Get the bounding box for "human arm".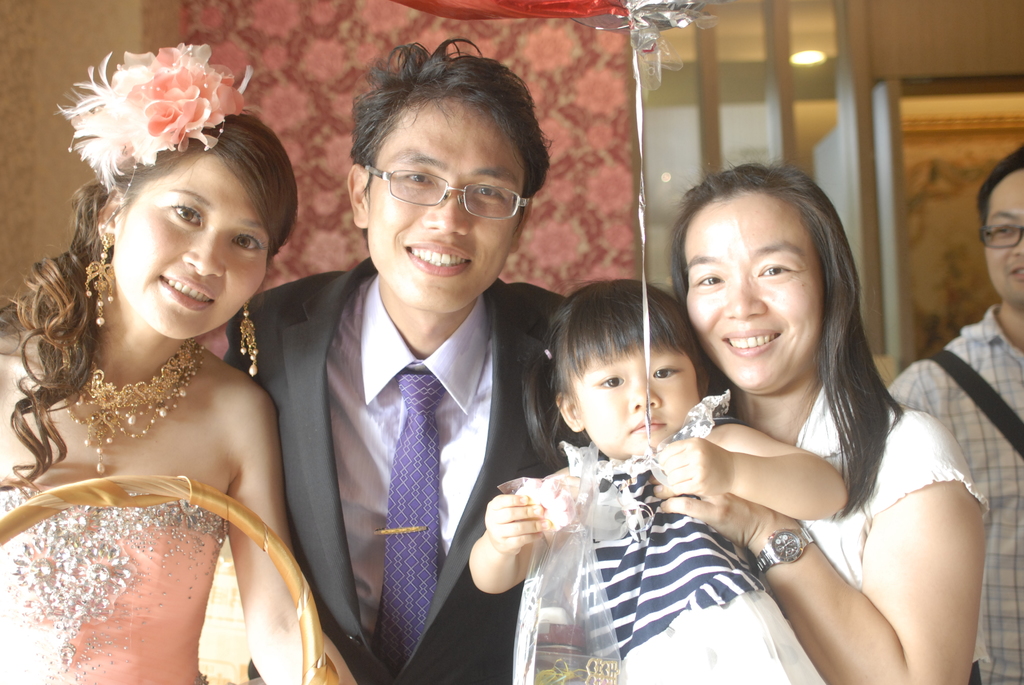
left=677, top=382, right=861, bottom=556.
